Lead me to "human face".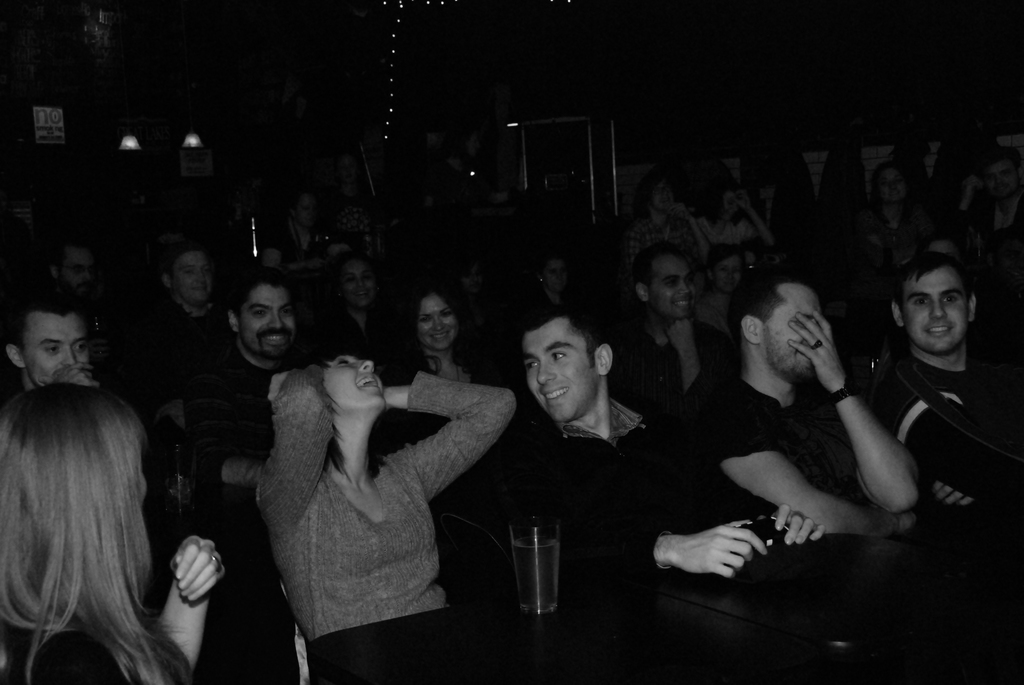
Lead to BBox(881, 170, 902, 201).
